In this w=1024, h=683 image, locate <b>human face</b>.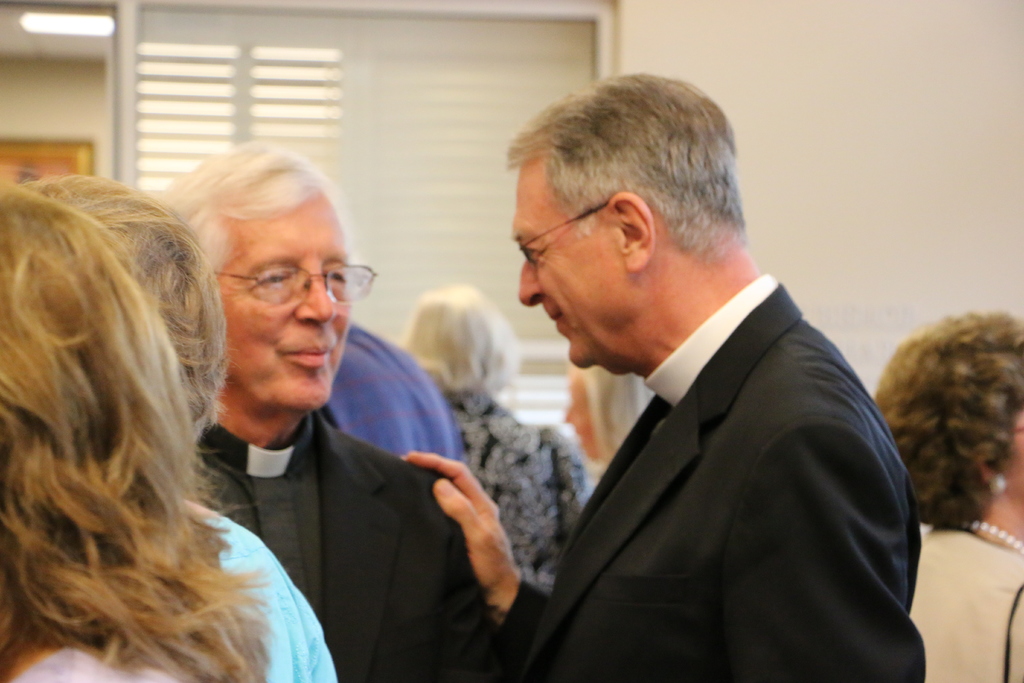
Bounding box: <bbox>218, 217, 355, 413</bbox>.
